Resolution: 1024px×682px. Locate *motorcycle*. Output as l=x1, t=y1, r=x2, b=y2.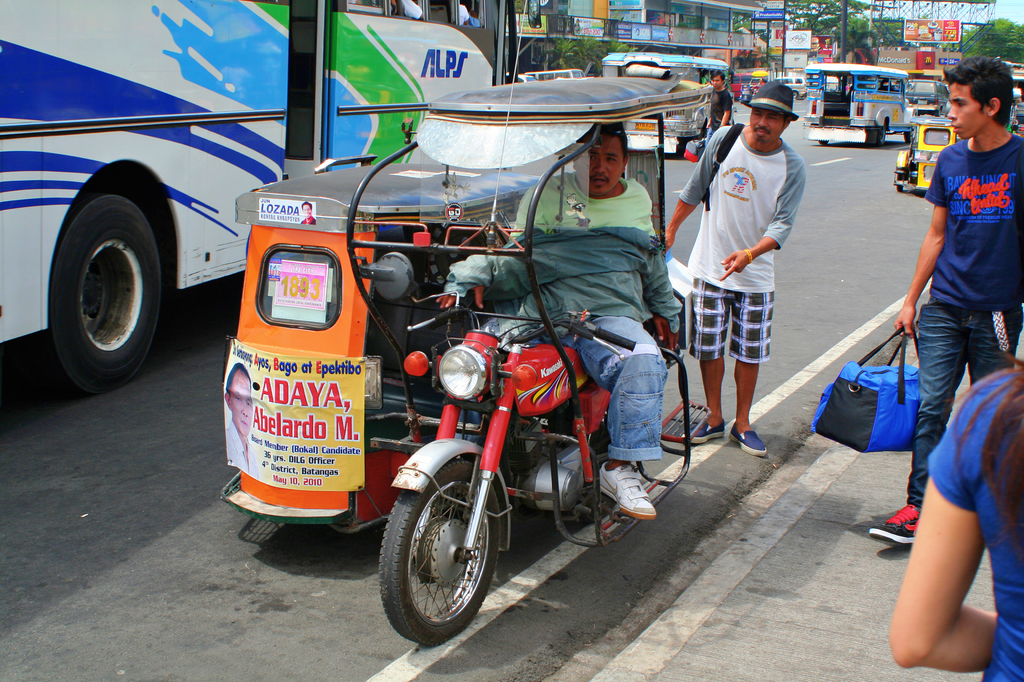
l=371, t=273, r=751, b=640.
